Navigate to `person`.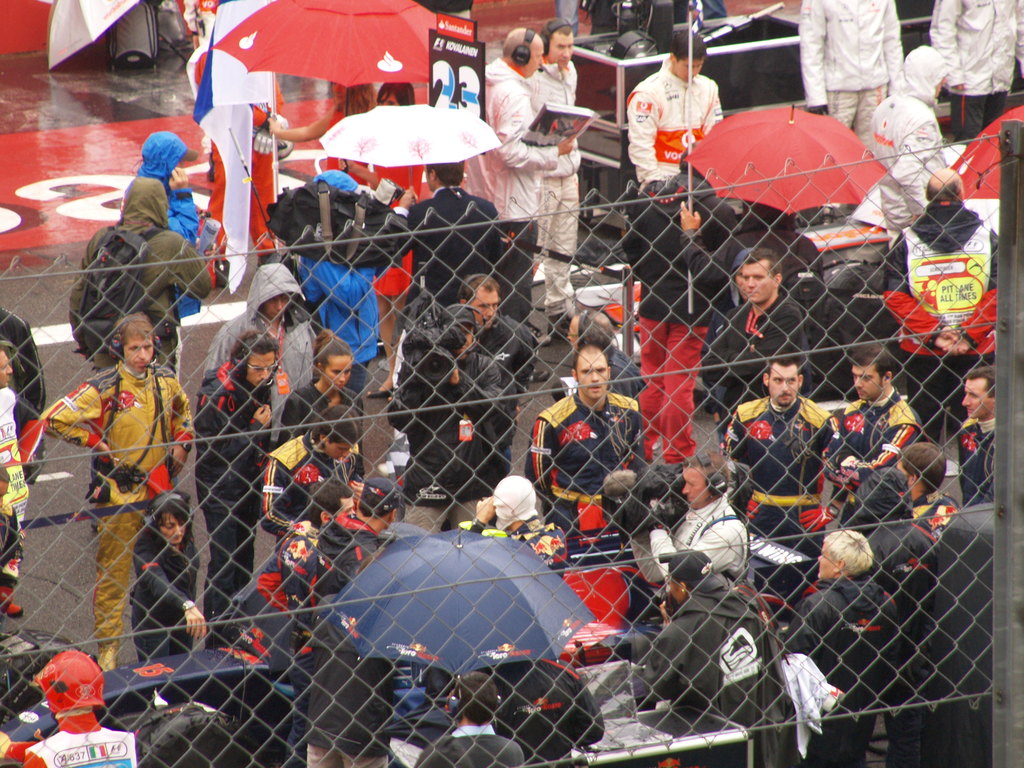
Navigation target: pyautogui.locateOnScreen(954, 362, 1002, 509).
